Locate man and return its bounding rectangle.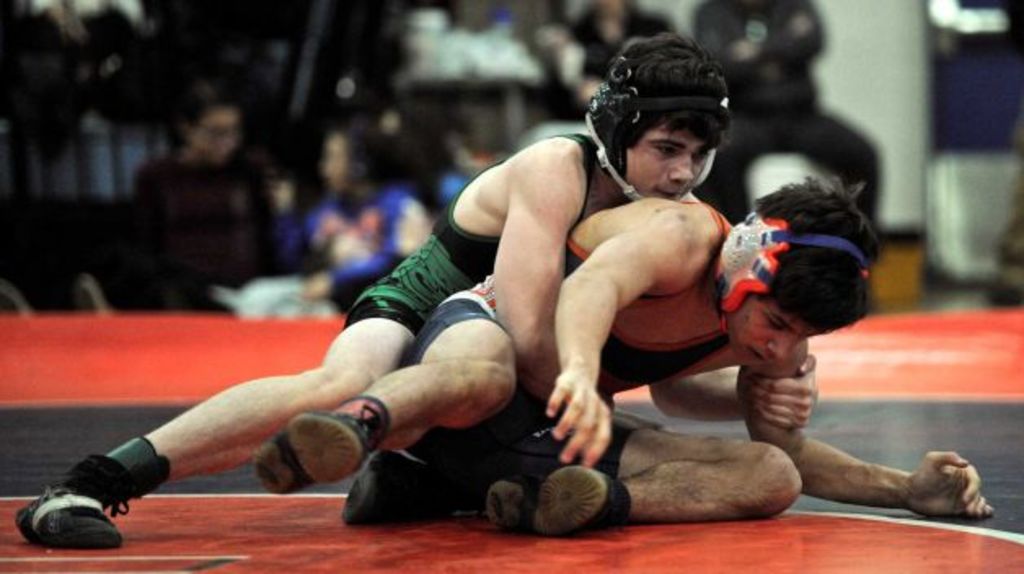
(left=249, top=170, right=1000, bottom=556).
